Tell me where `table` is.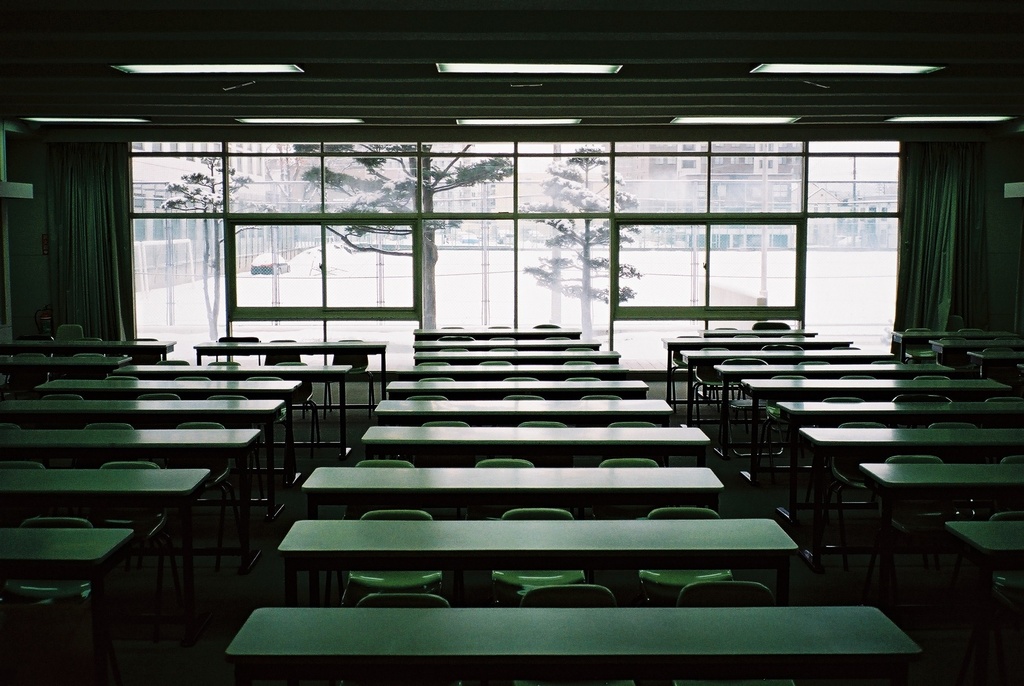
`table` is at 714,348,954,433.
